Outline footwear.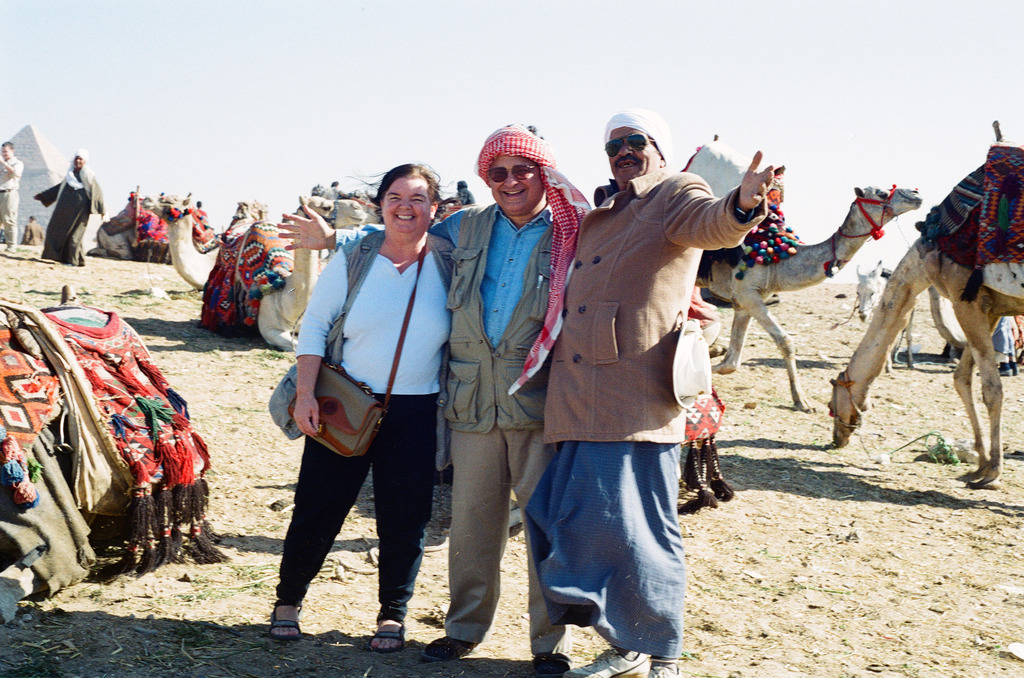
Outline: 1002:365:1014:377.
